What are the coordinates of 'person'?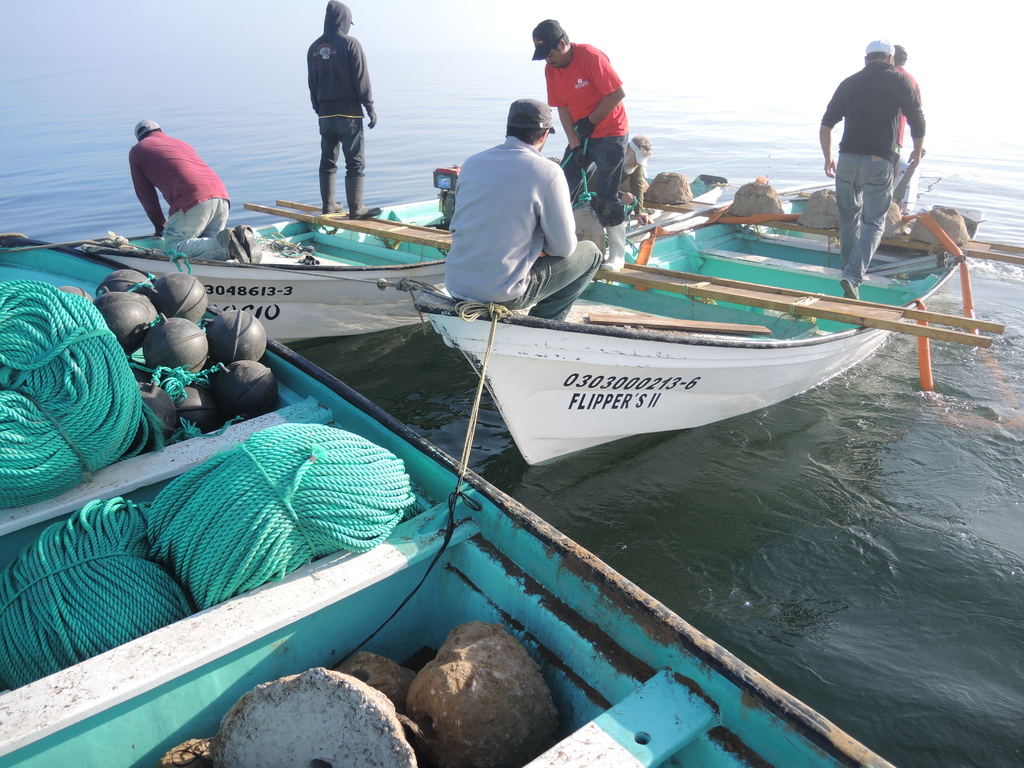
locate(619, 134, 652, 227).
